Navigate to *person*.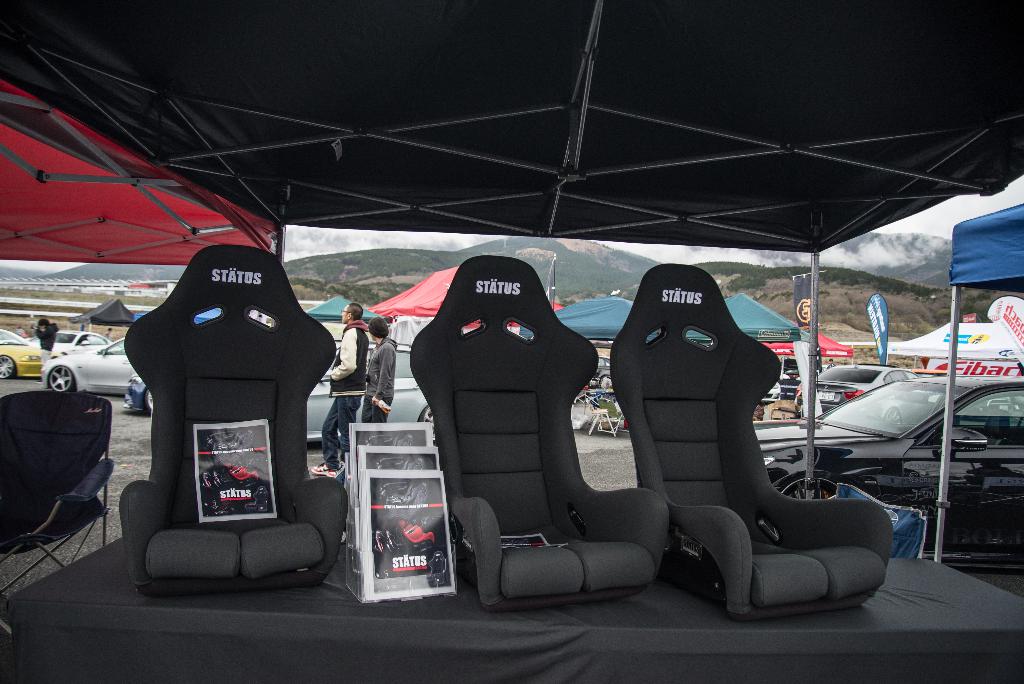
Navigation target: select_region(34, 317, 60, 365).
